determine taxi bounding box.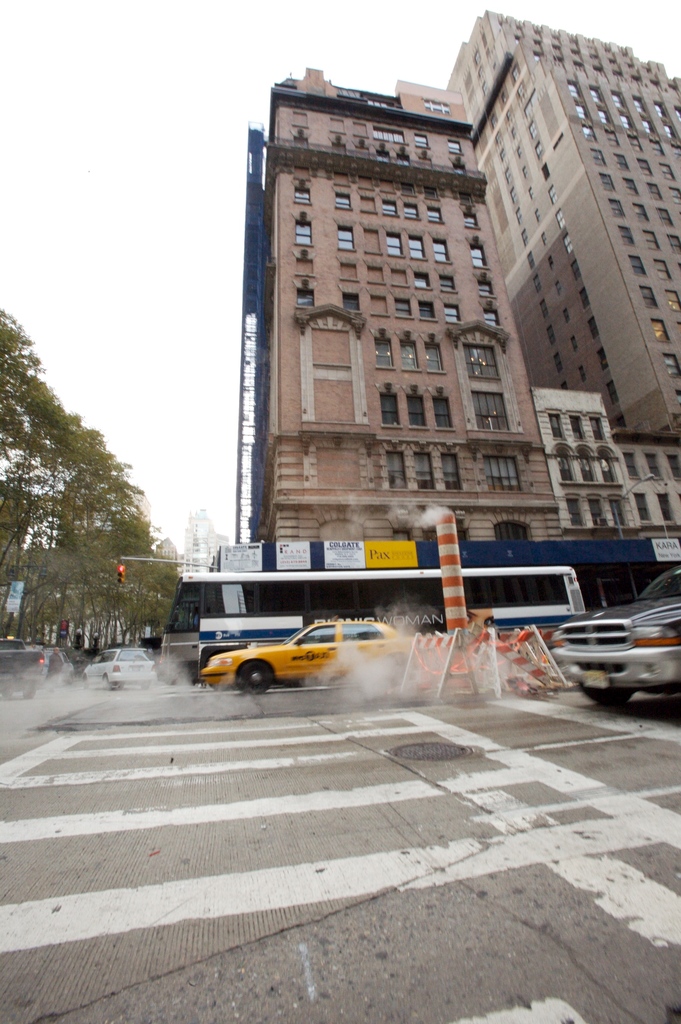
Determined: left=195, top=627, right=413, bottom=700.
